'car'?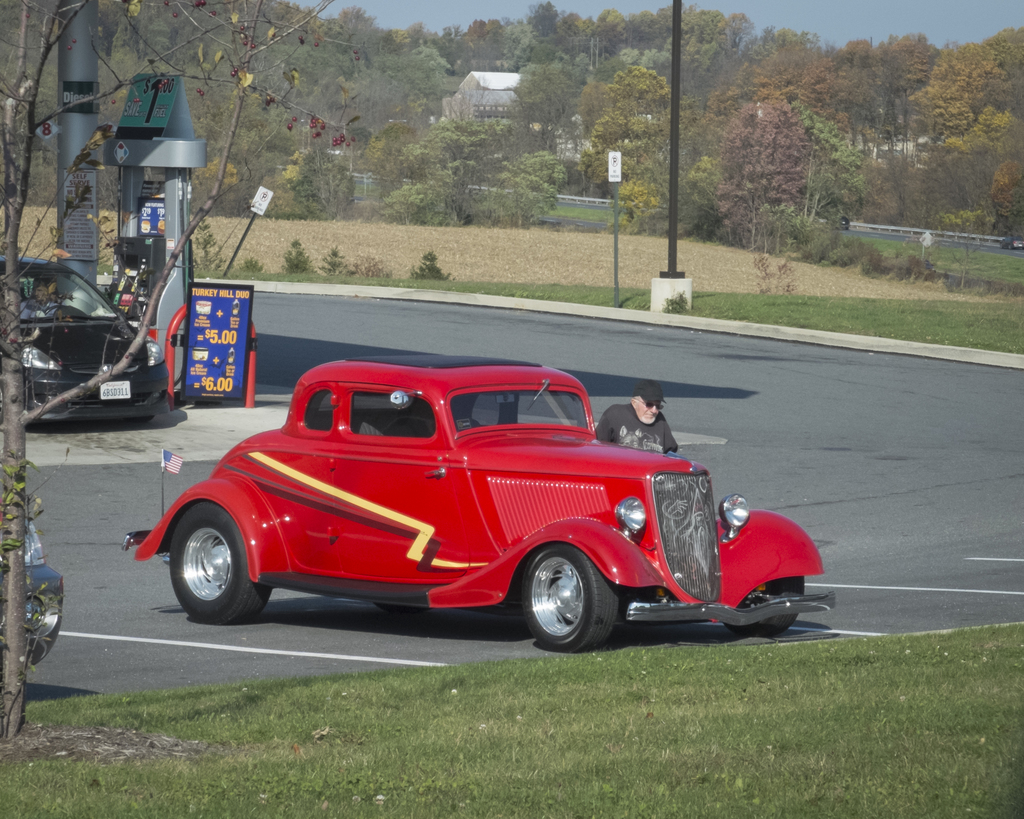
{"left": 0, "top": 259, "right": 169, "bottom": 424}
